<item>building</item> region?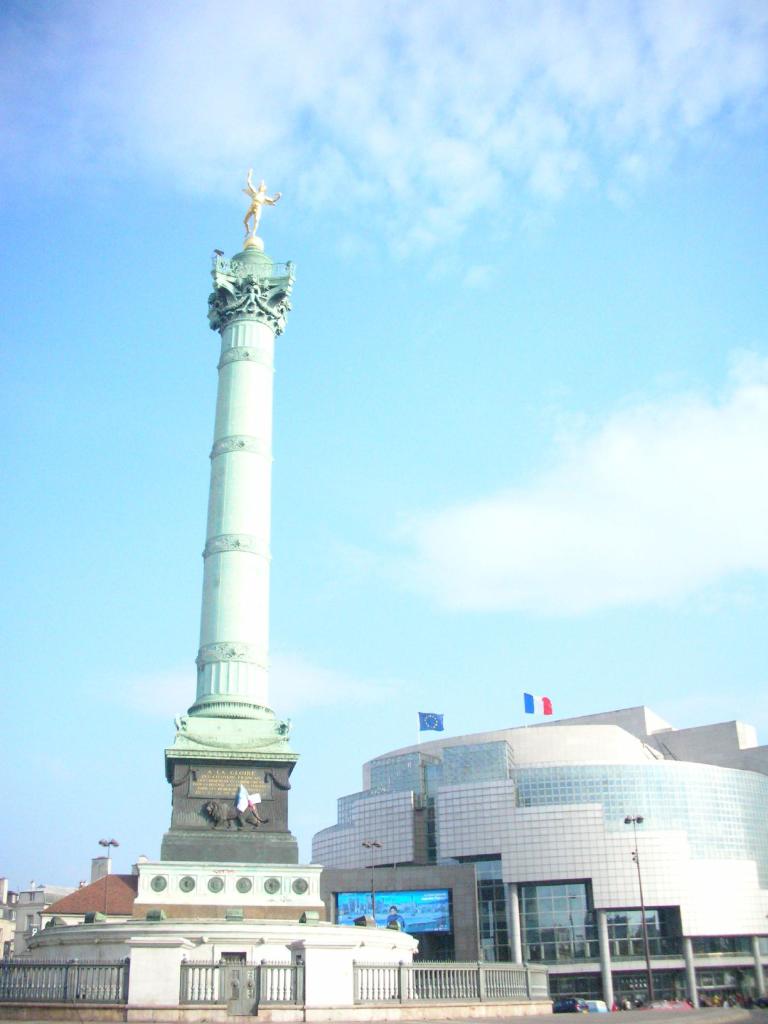
12/888/81/957
